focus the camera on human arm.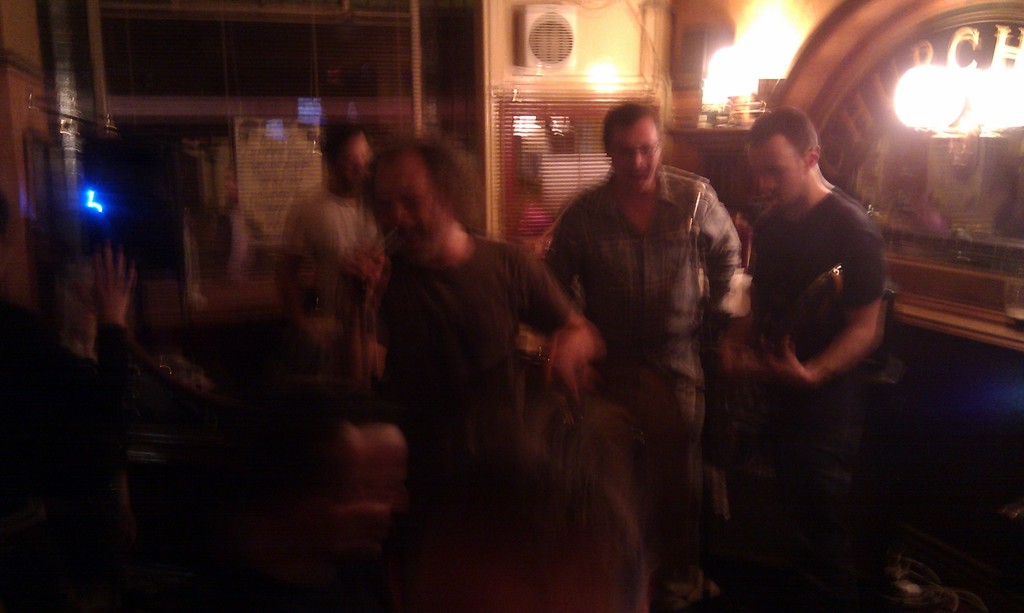
Focus region: 86 237 166 428.
